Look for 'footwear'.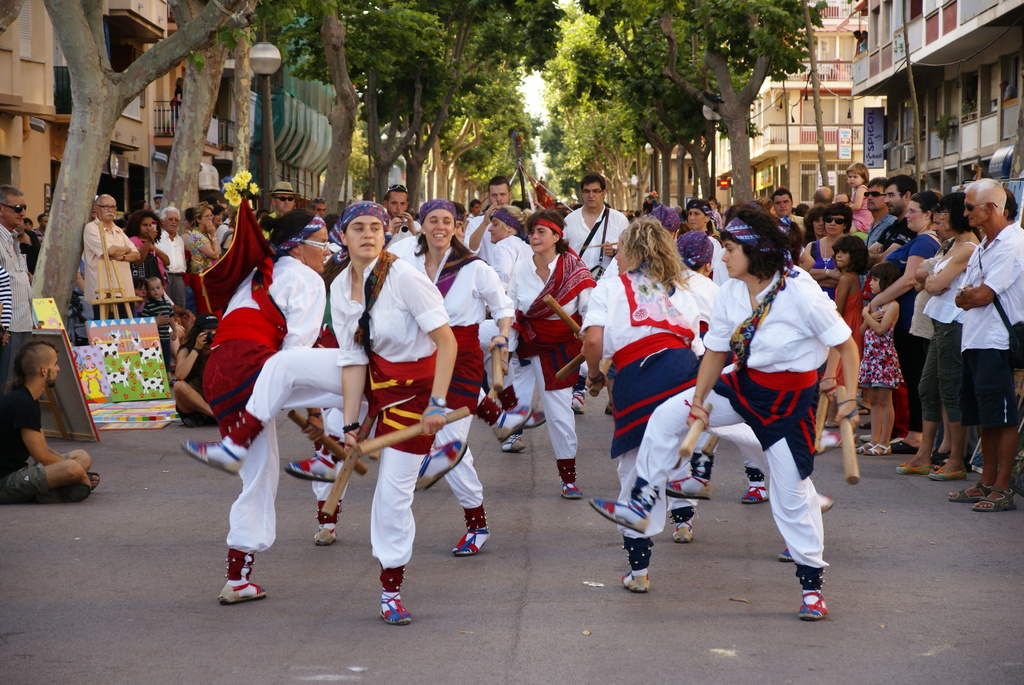
Found: box(671, 513, 700, 542).
